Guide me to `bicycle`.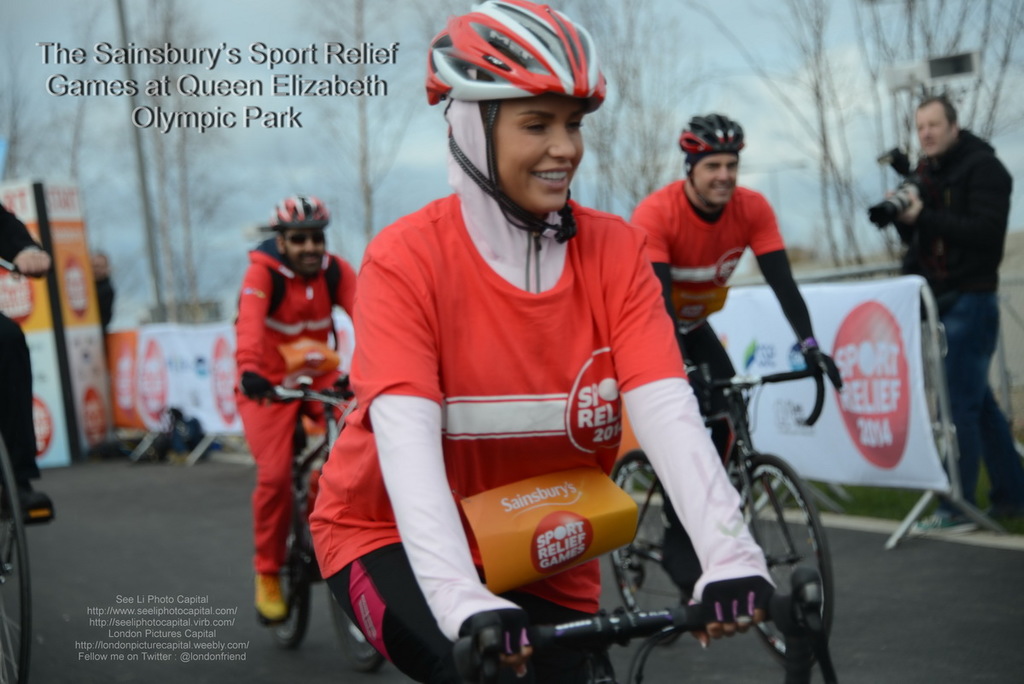
Guidance: 448 584 790 683.
